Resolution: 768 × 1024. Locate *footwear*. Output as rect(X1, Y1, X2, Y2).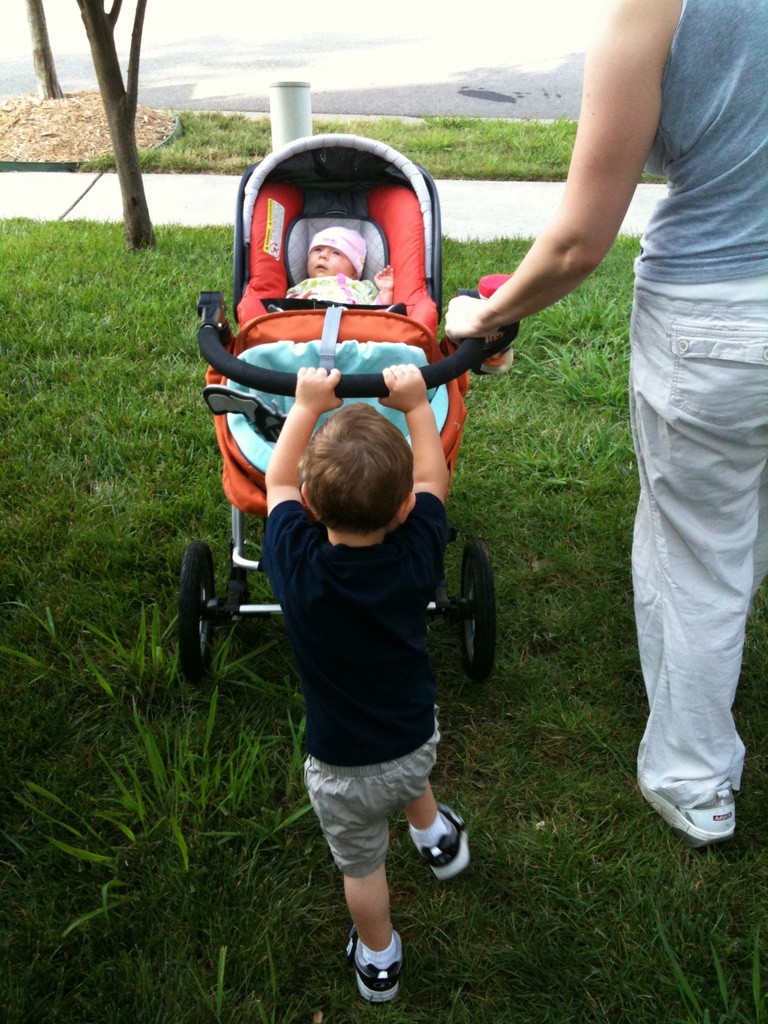
rect(417, 802, 471, 882).
